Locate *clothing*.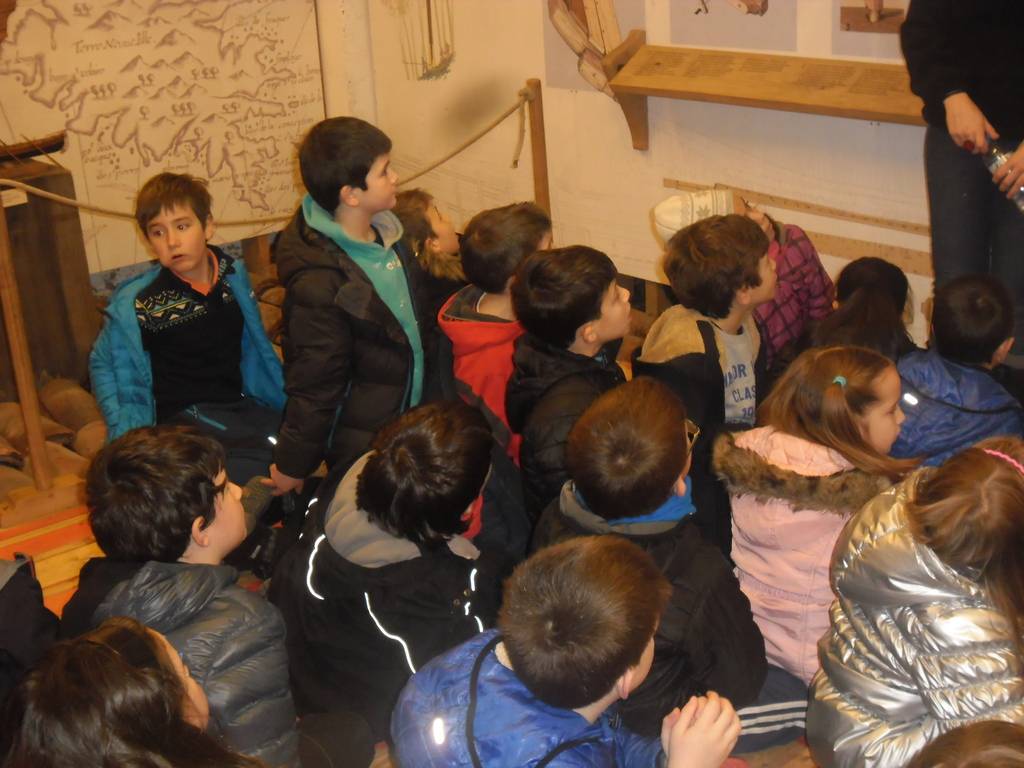
Bounding box: (252, 185, 465, 487).
